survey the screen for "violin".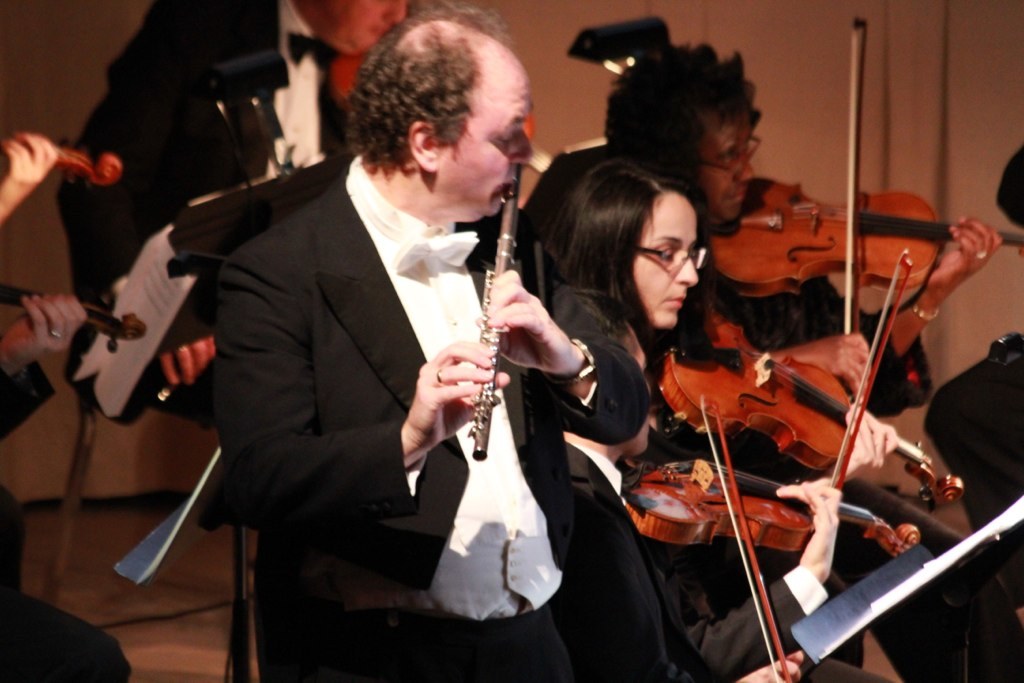
Survey found: [665, 247, 970, 504].
